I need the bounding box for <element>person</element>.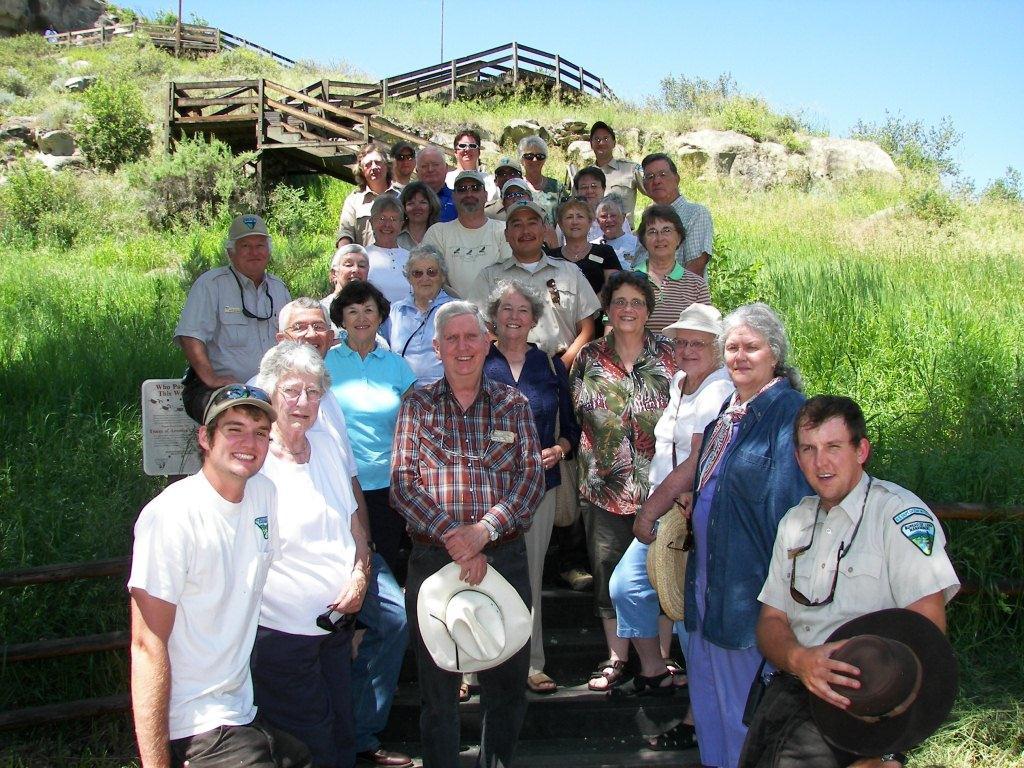
Here it is: [x1=316, y1=287, x2=425, y2=696].
